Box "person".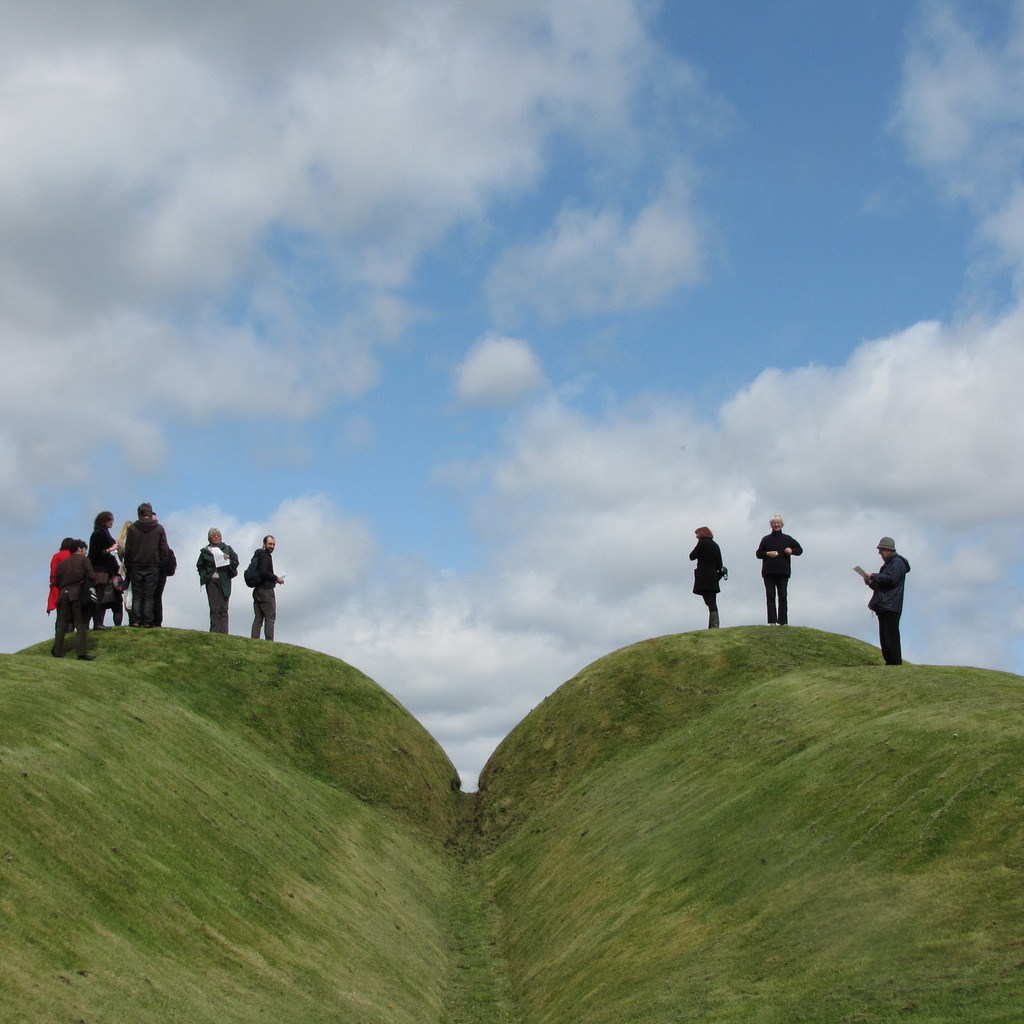
(865,540,910,666).
